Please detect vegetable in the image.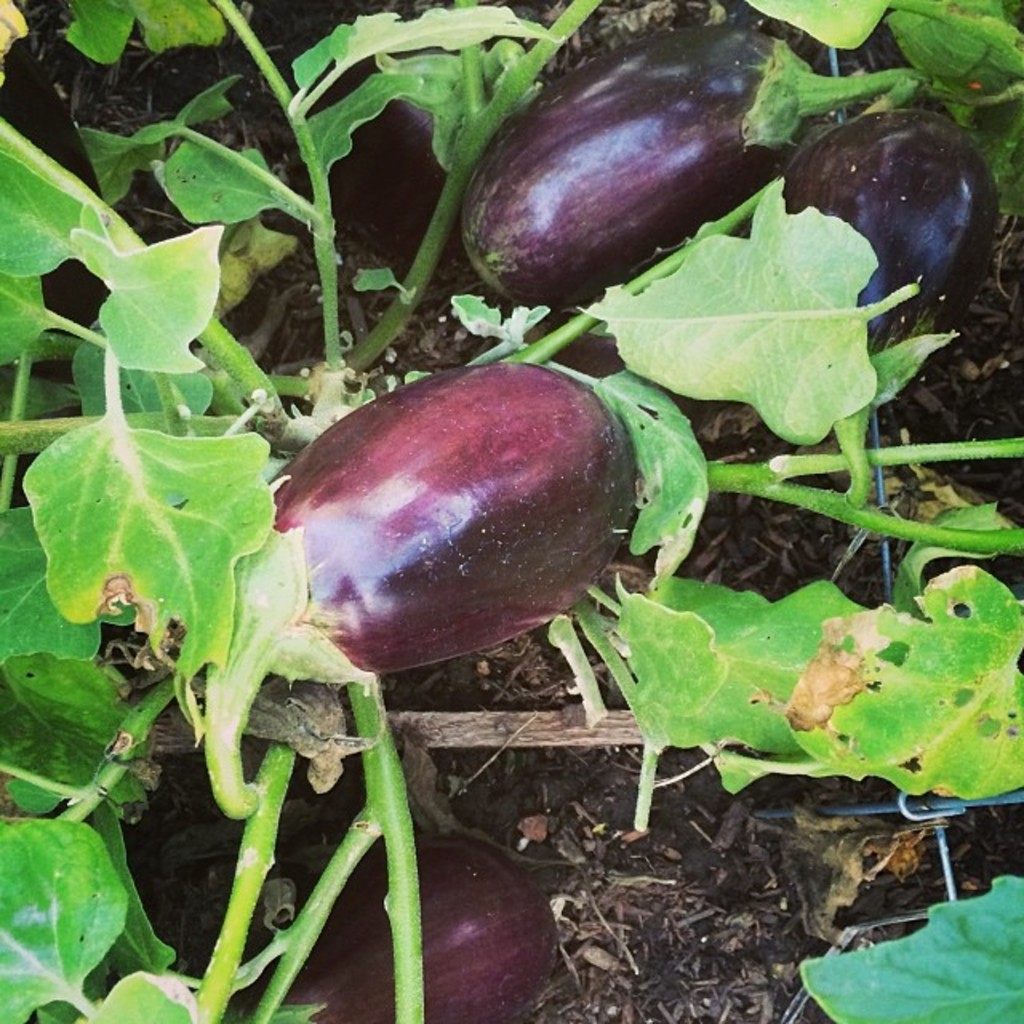
bbox(461, 43, 827, 336).
